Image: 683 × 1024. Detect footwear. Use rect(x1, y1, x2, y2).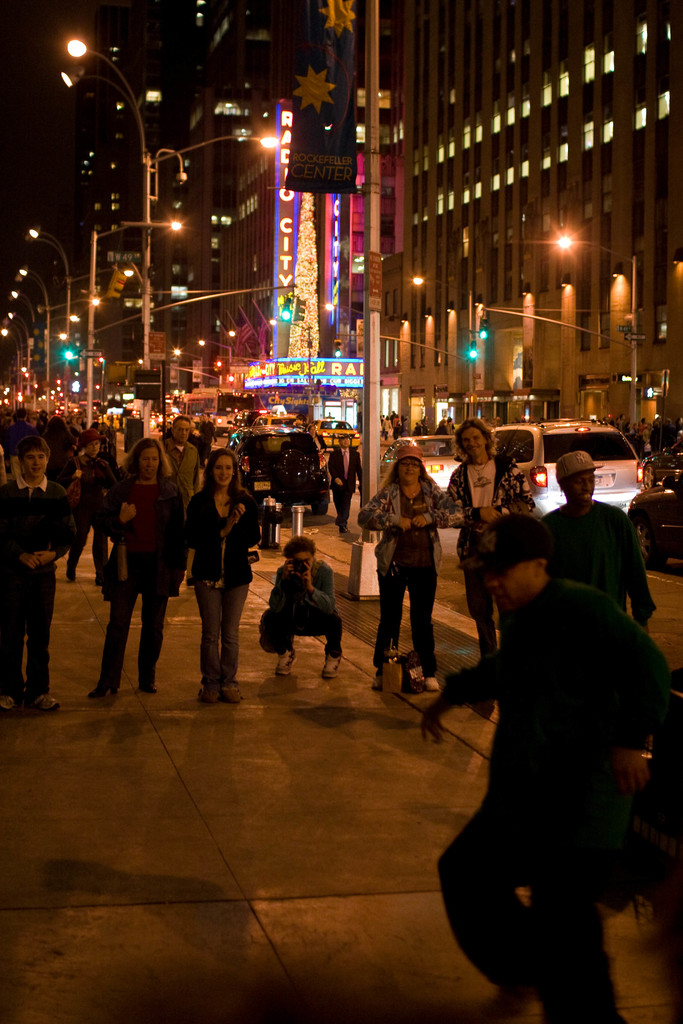
rect(197, 683, 218, 705).
